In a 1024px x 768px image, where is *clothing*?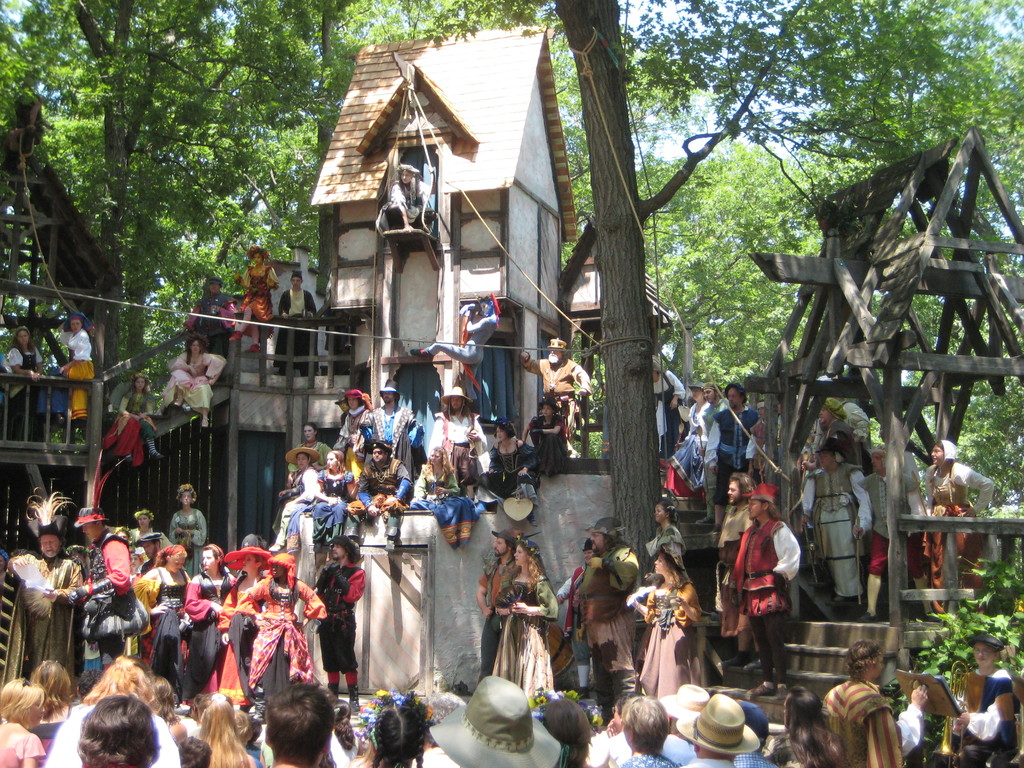
left=428, top=312, right=495, bottom=403.
